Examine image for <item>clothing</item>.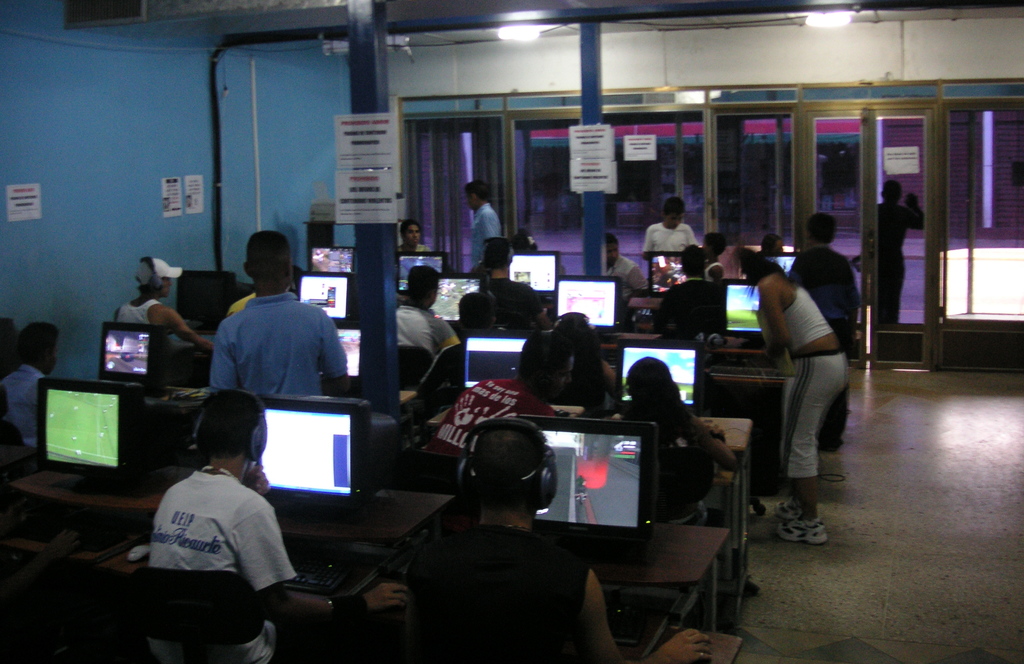
Examination result: region(400, 524, 598, 663).
